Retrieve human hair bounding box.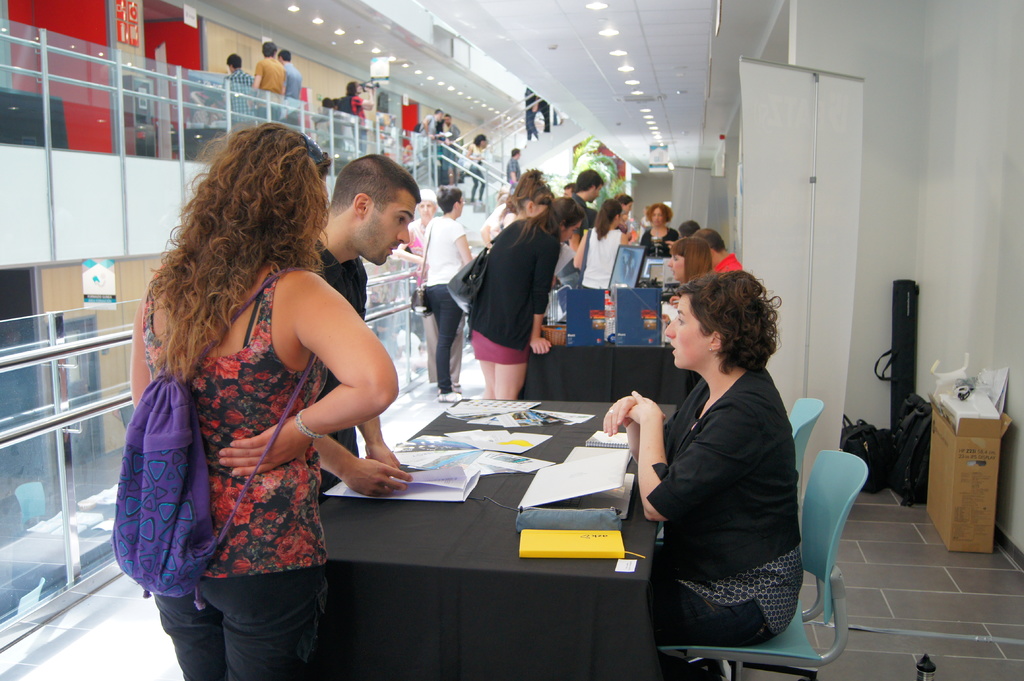
Bounding box: [703,226,726,248].
